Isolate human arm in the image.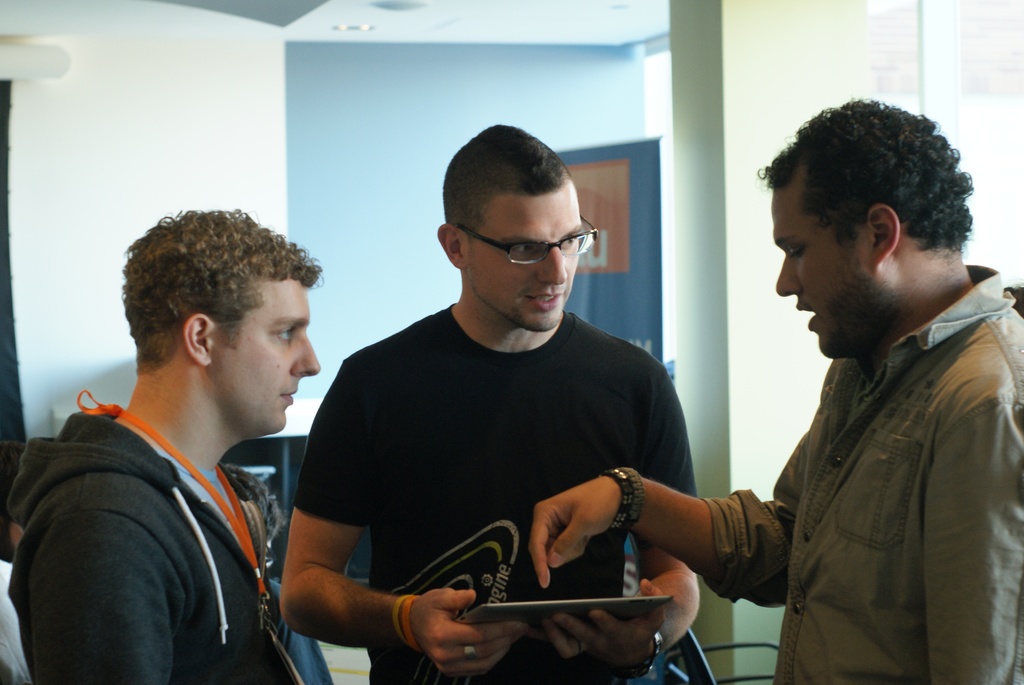
Isolated region: bbox=[920, 398, 1023, 684].
